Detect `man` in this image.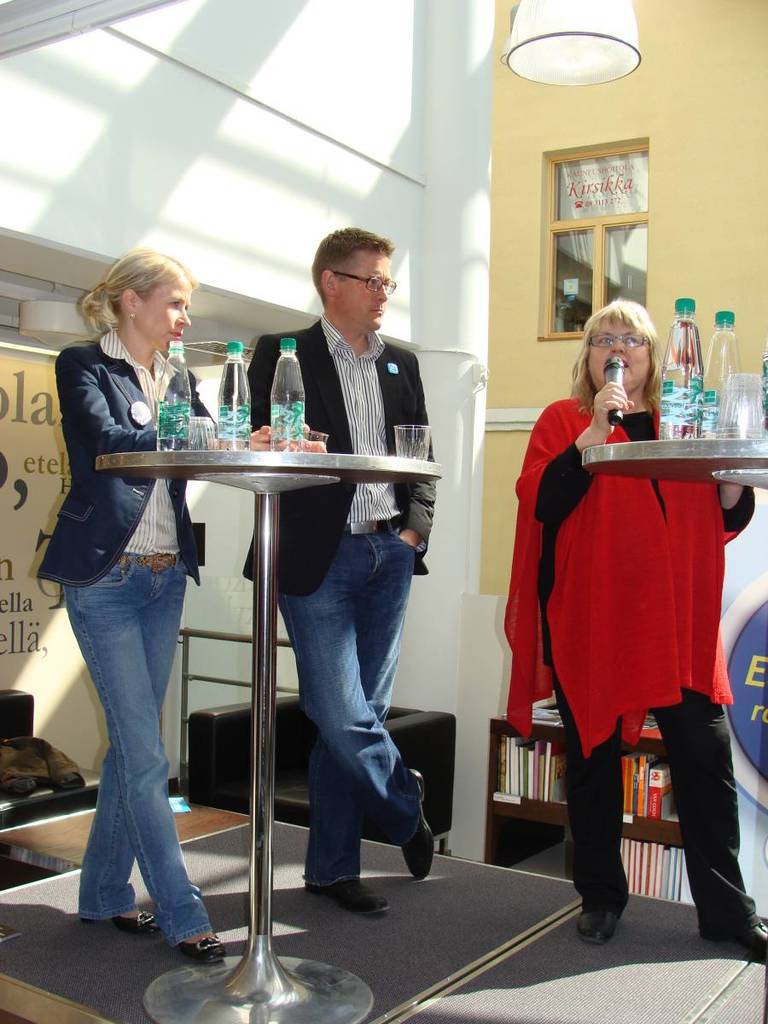
Detection: [248,238,453,907].
